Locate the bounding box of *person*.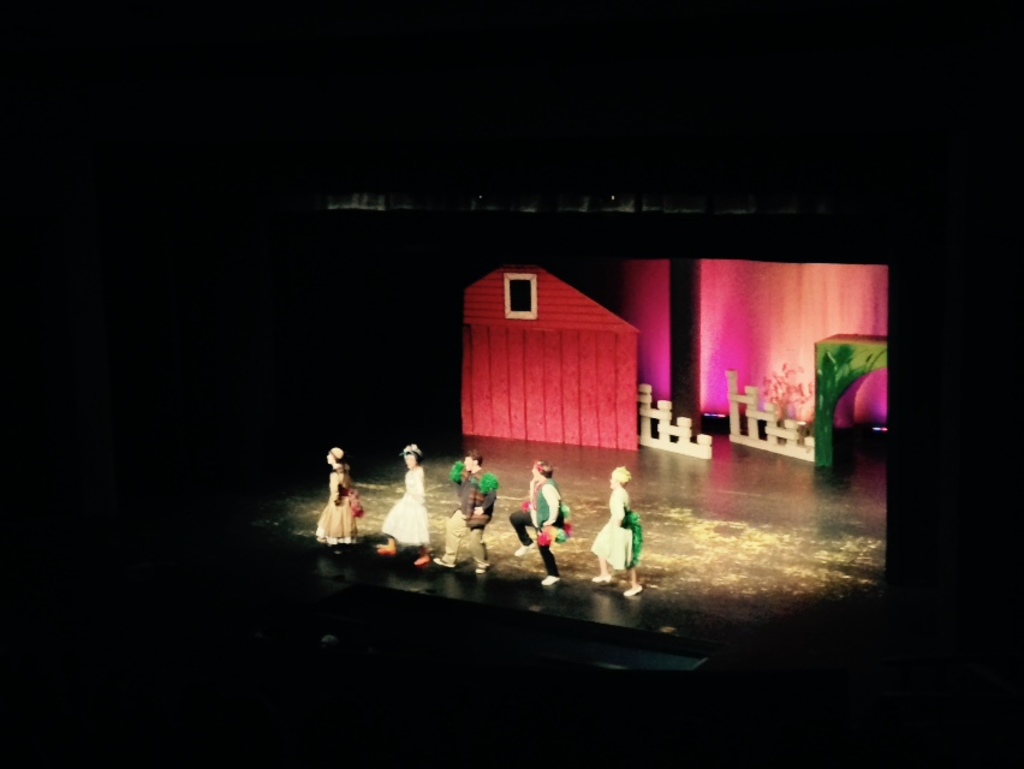
Bounding box: [315,439,375,548].
